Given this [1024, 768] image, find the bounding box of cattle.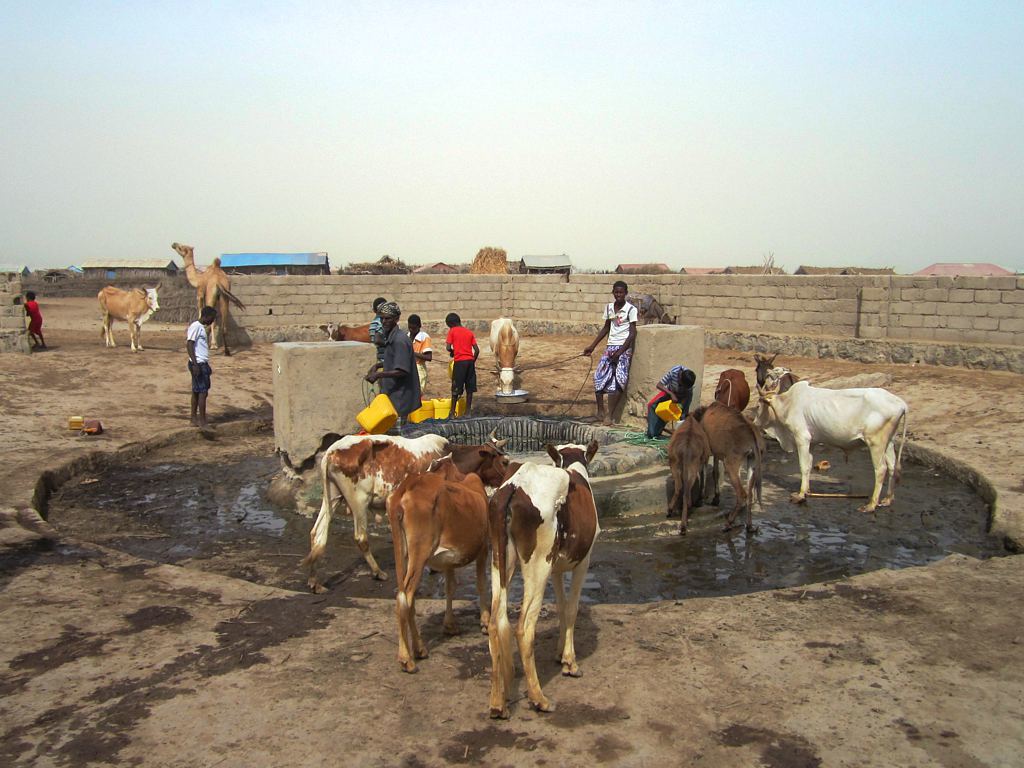
[left=666, top=416, right=713, bottom=514].
